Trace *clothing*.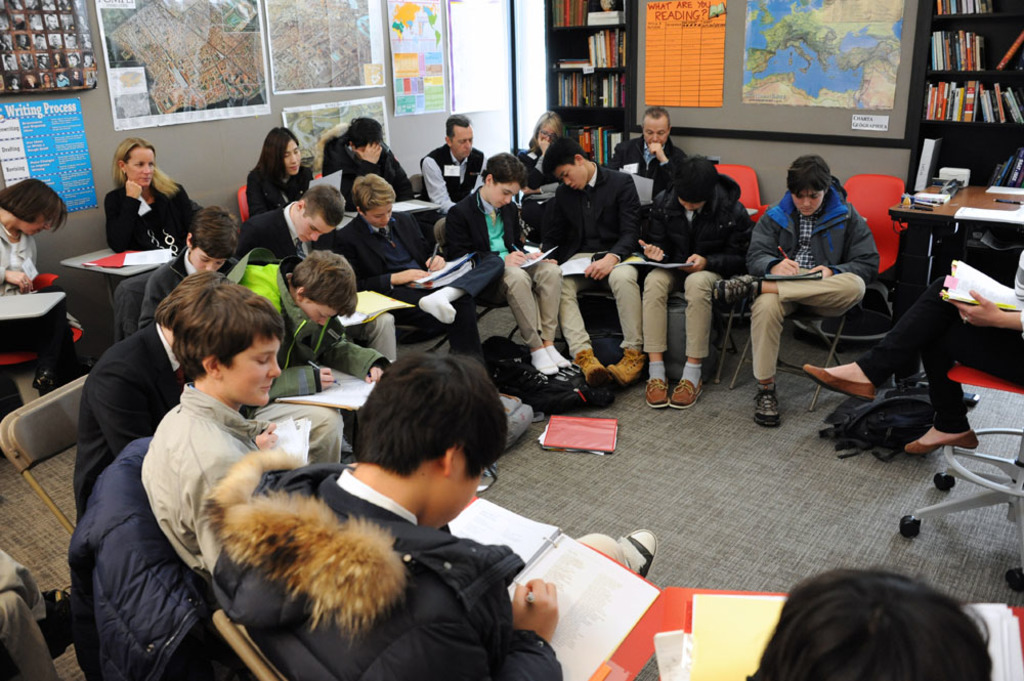
Traced to locate(6, 42, 12, 52).
